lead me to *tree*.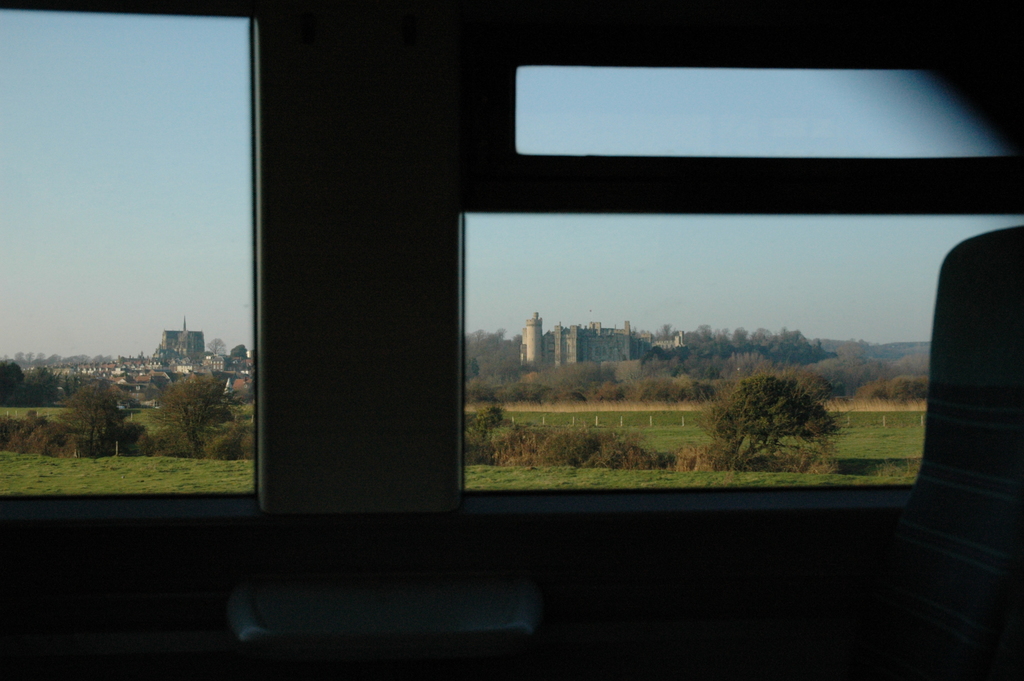
Lead to region(74, 376, 133, 454).
